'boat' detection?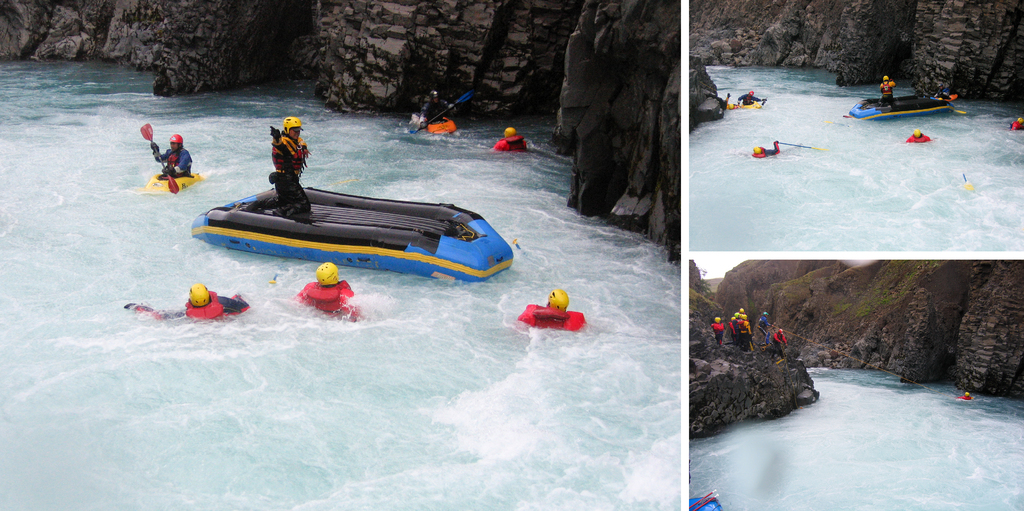
(x1=689, y1=496, x2=724, y2=510)
